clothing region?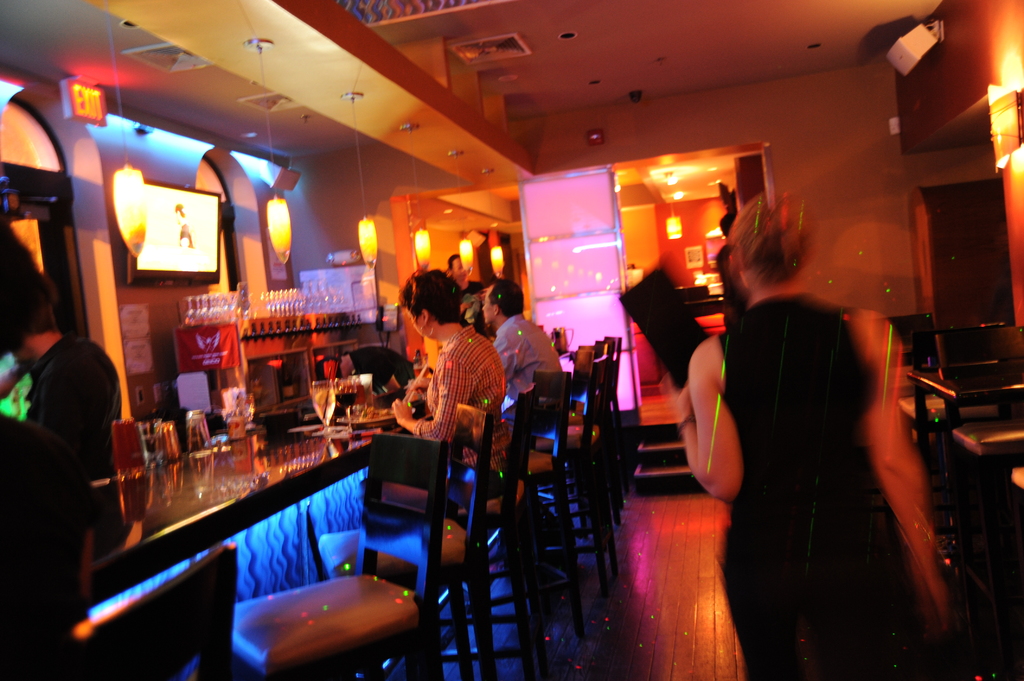
detection(0, 409, 90, 680)
